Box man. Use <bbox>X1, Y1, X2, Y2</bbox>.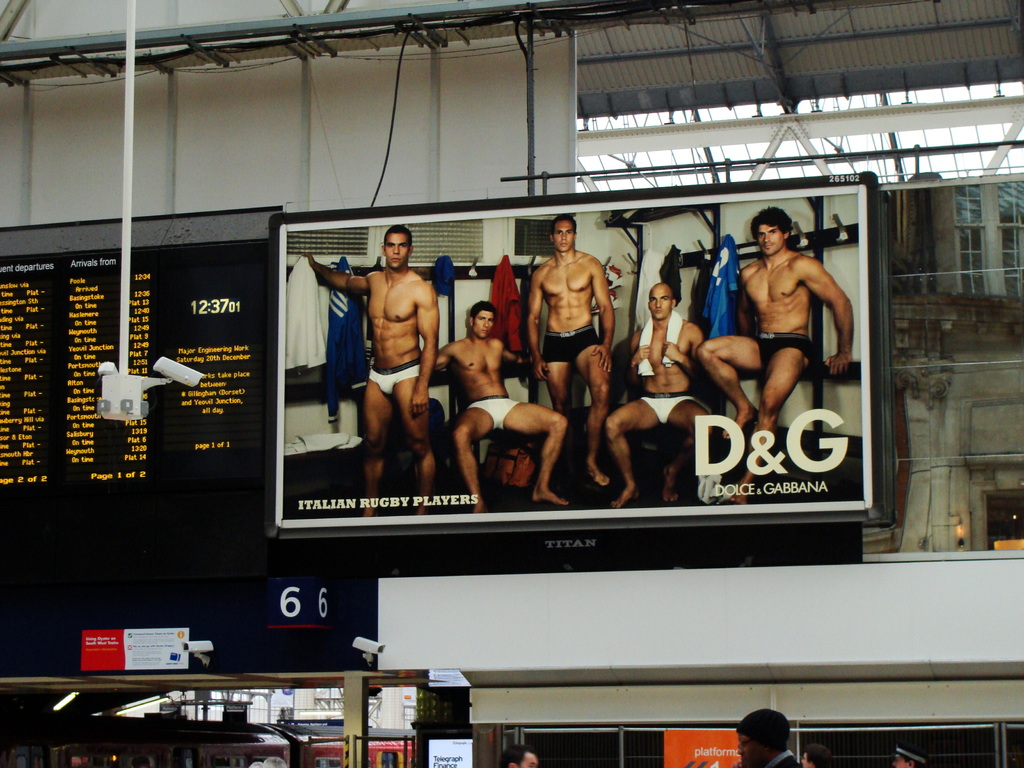
<bbox>520, 209, 613, 485</bbox>.
